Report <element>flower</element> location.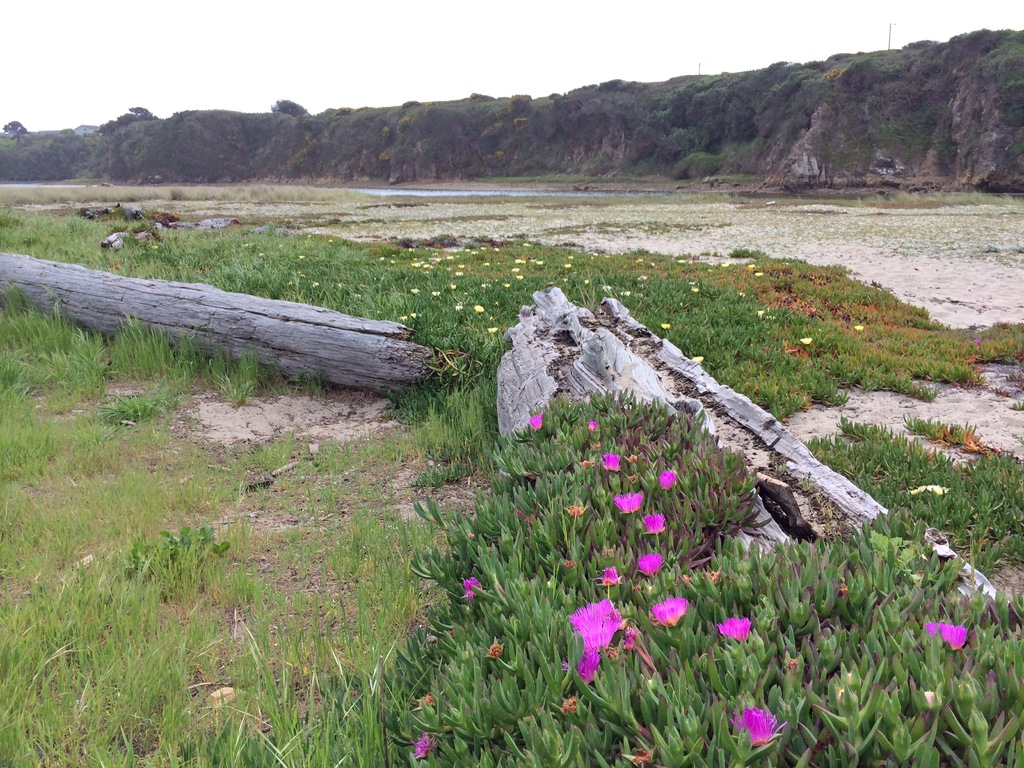
Report: Rect(662, 321, 670, 331).
